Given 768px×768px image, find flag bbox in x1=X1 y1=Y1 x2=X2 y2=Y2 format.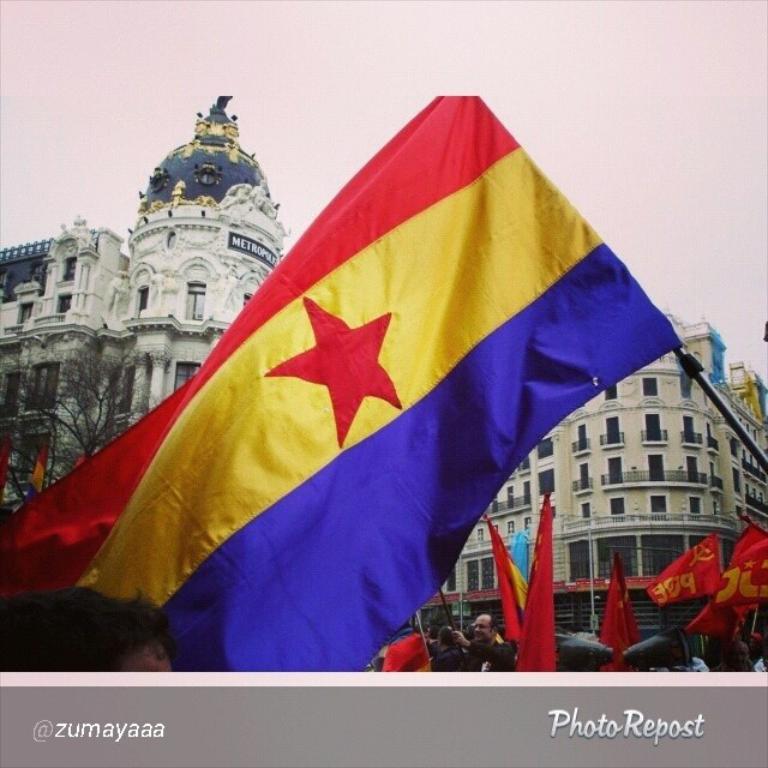
x1=382 y1=637 x2=438 y2=668.
